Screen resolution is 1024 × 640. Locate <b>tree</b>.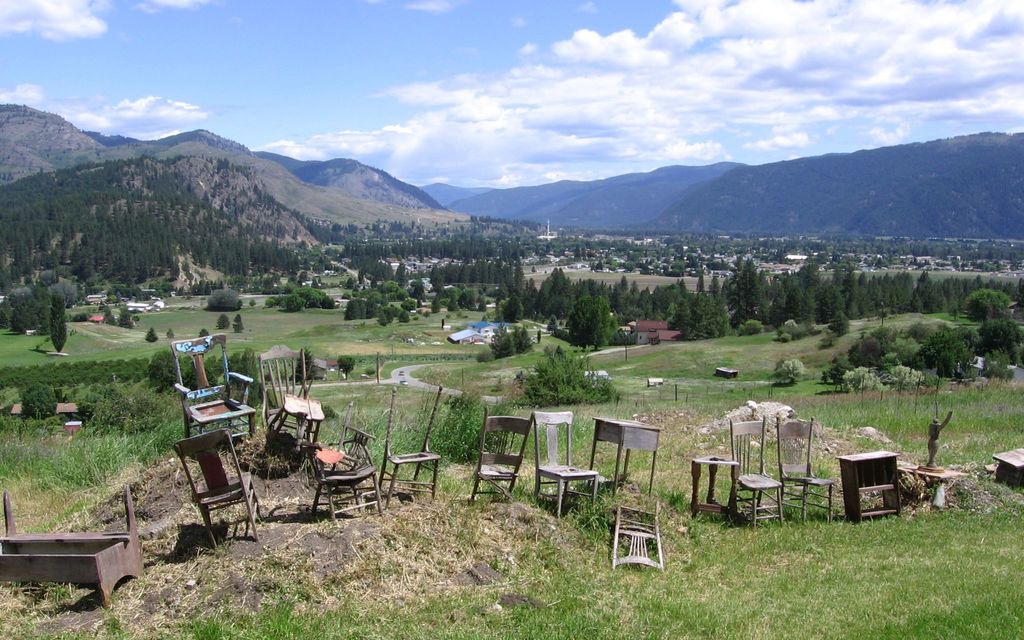
locate(336, 355, 357, 380).
